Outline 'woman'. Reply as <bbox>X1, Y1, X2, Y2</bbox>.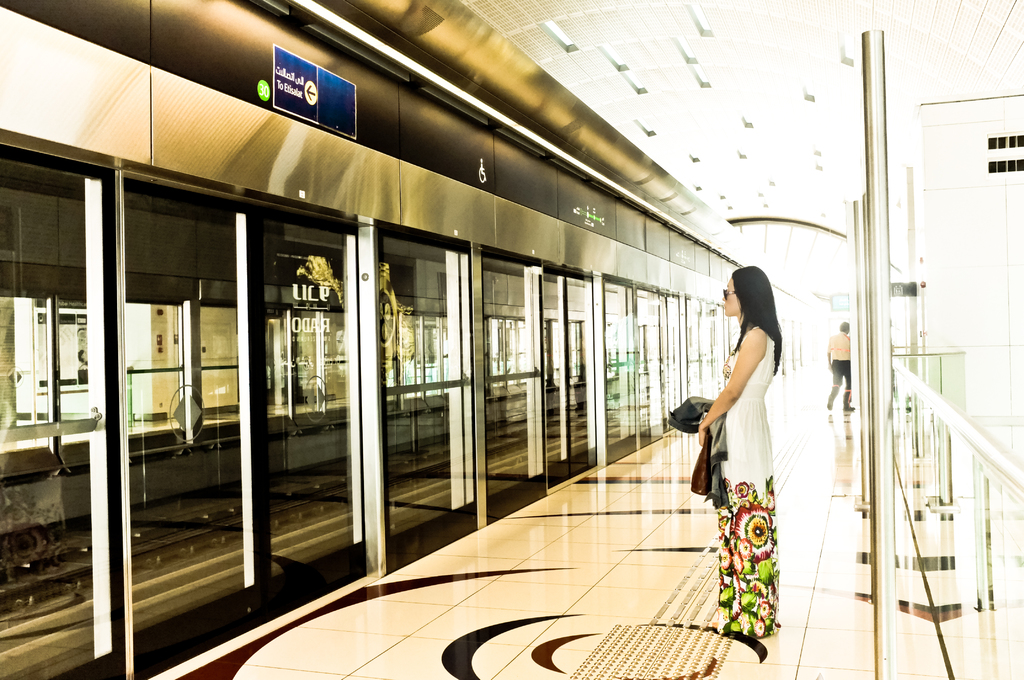
<bbox>690, 265, 779, 641</bbox>.
